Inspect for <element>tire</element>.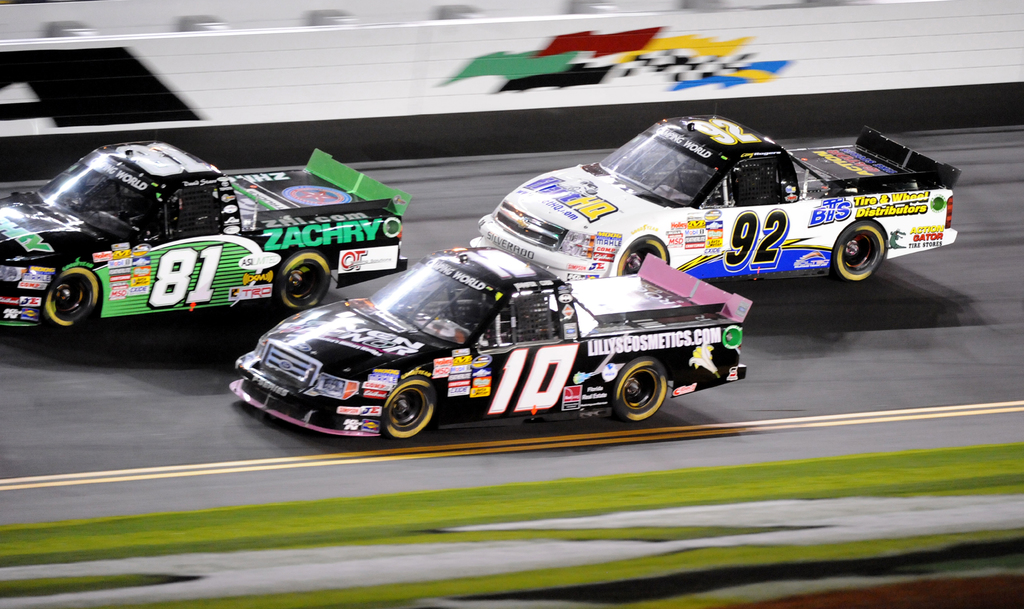
Inspection: 833:220:884:281.
